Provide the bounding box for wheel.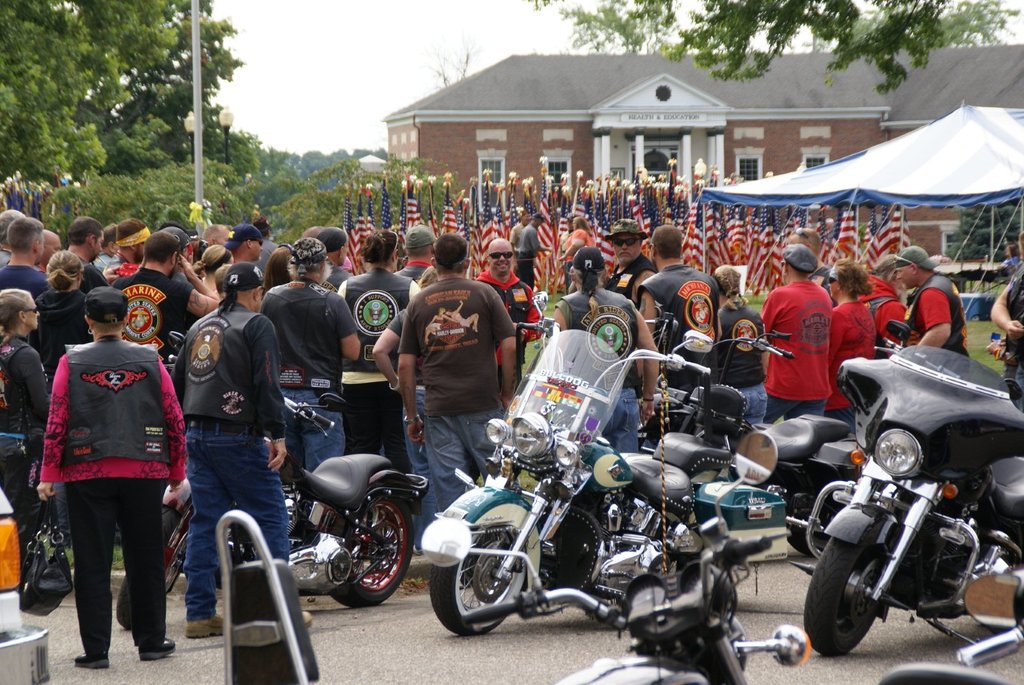
pyautogui.locateOnScreen(797, 522, 879, 659).
